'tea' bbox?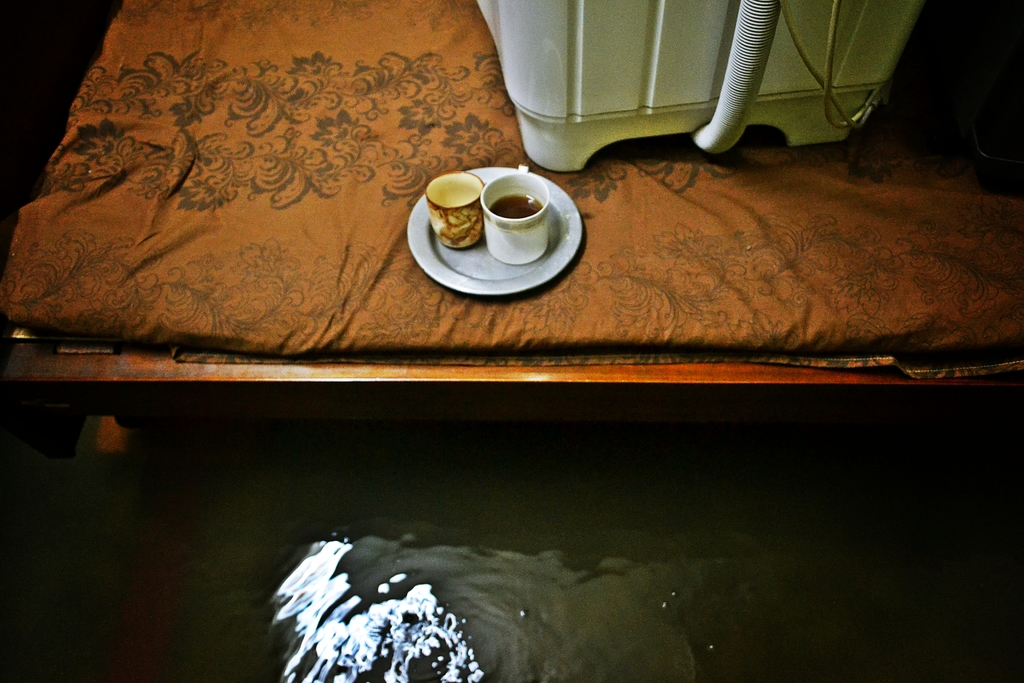
rect(486, 194, 543, 219)
